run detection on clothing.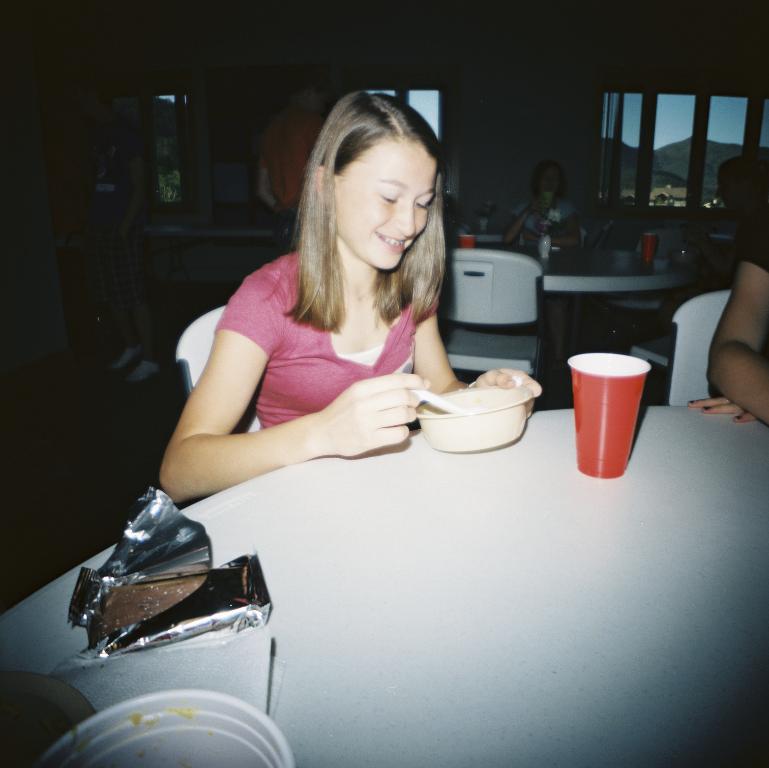
Result: crop(254, 107, 334, 226).
